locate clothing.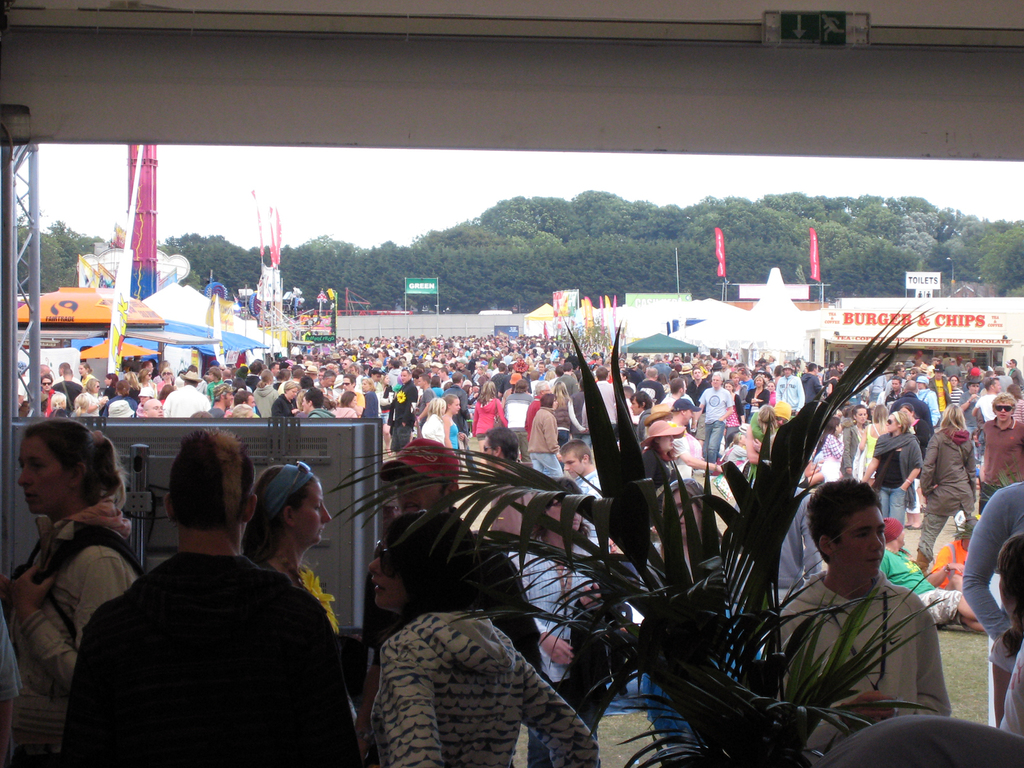
Bounding box: locate(364, 504, 543, 664).
